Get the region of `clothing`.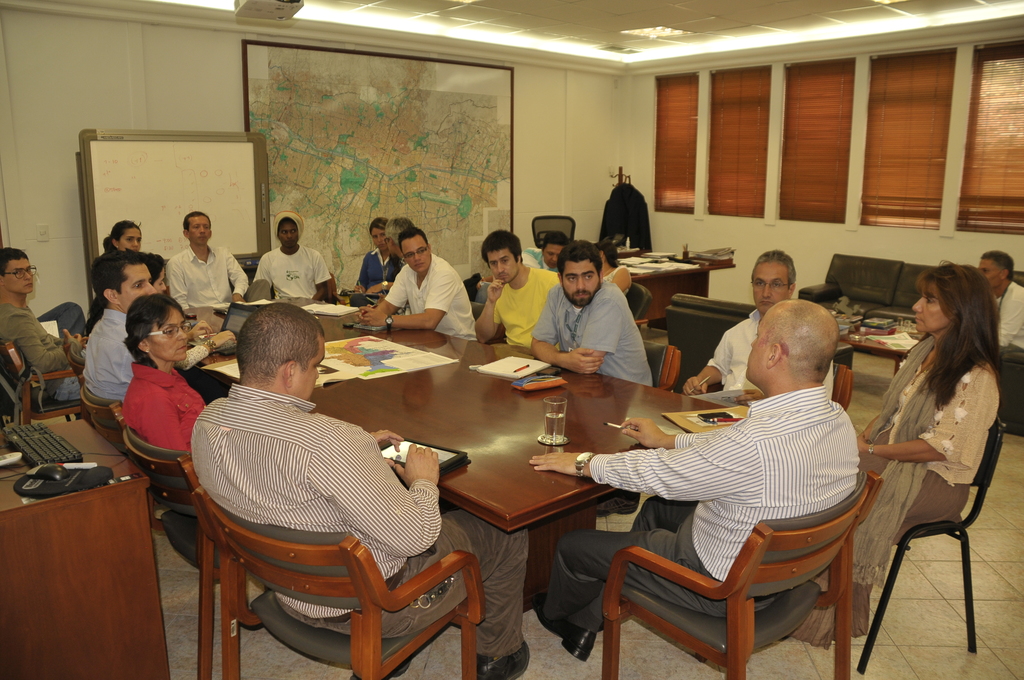
118, 369, 212, 495.
